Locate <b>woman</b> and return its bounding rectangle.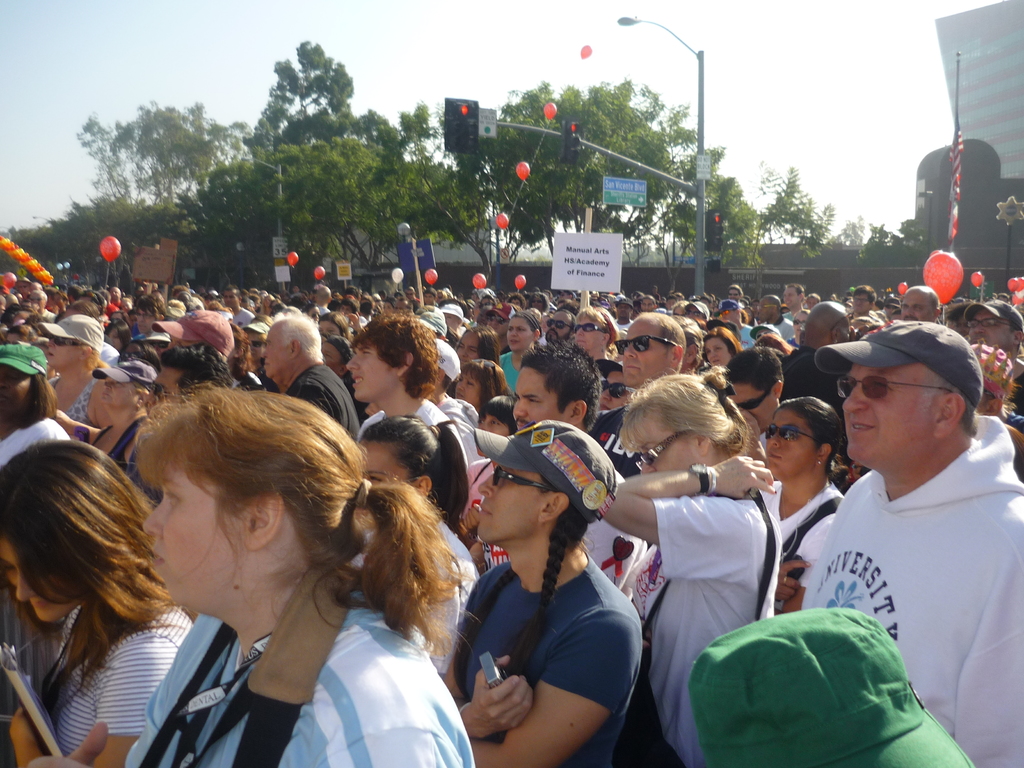
detection(701, 328, 741, 372).
